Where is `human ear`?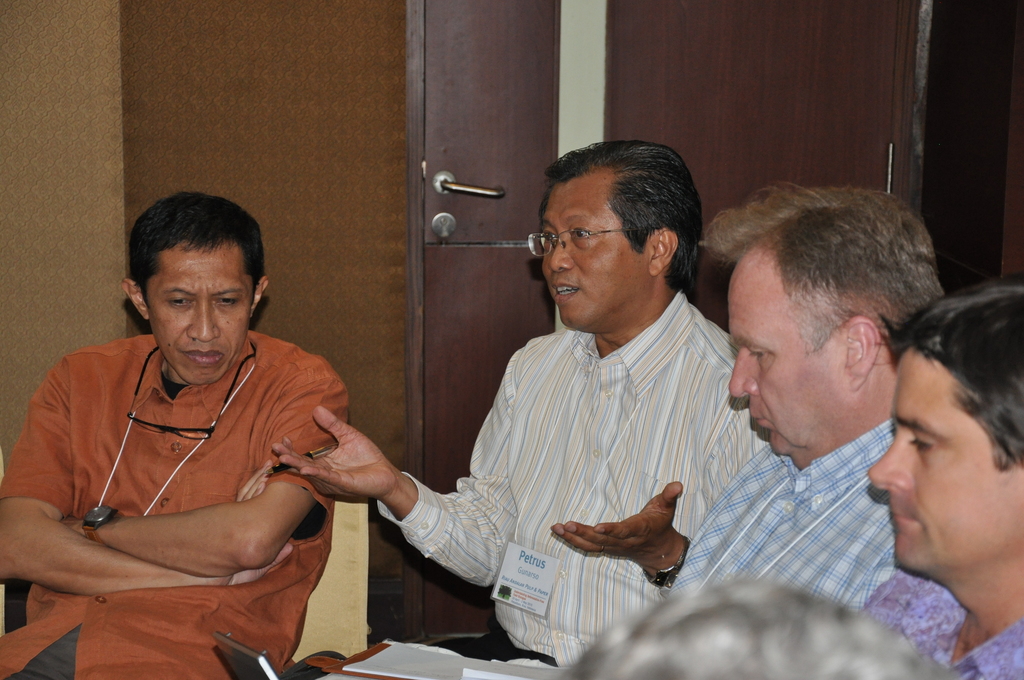
BBox(843, 316, 883, 387).
